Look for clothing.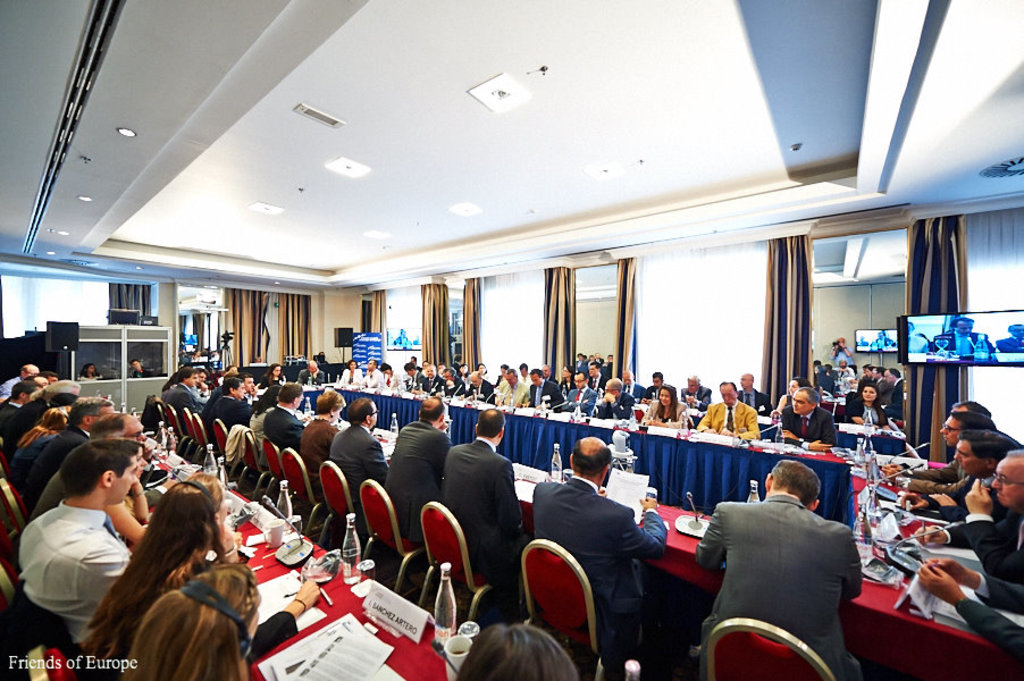
Found: box=[996, 336, 1023, 354].
